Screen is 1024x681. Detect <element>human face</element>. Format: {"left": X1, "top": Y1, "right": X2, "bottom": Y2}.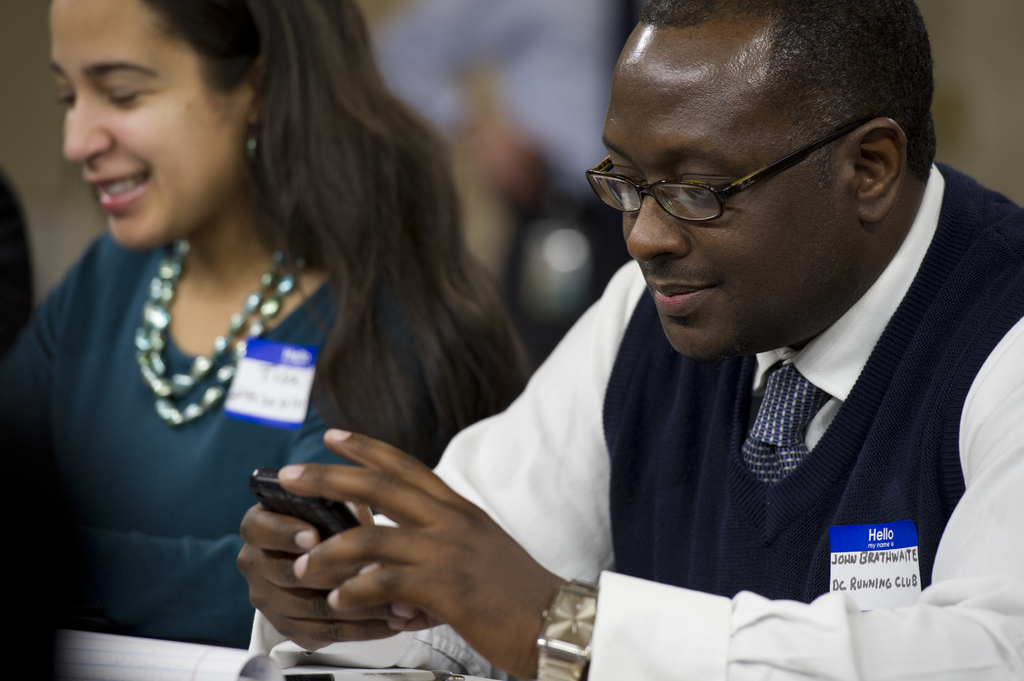
{"left": 604, "top": 44, "right": 863, "bottom": 358}.
